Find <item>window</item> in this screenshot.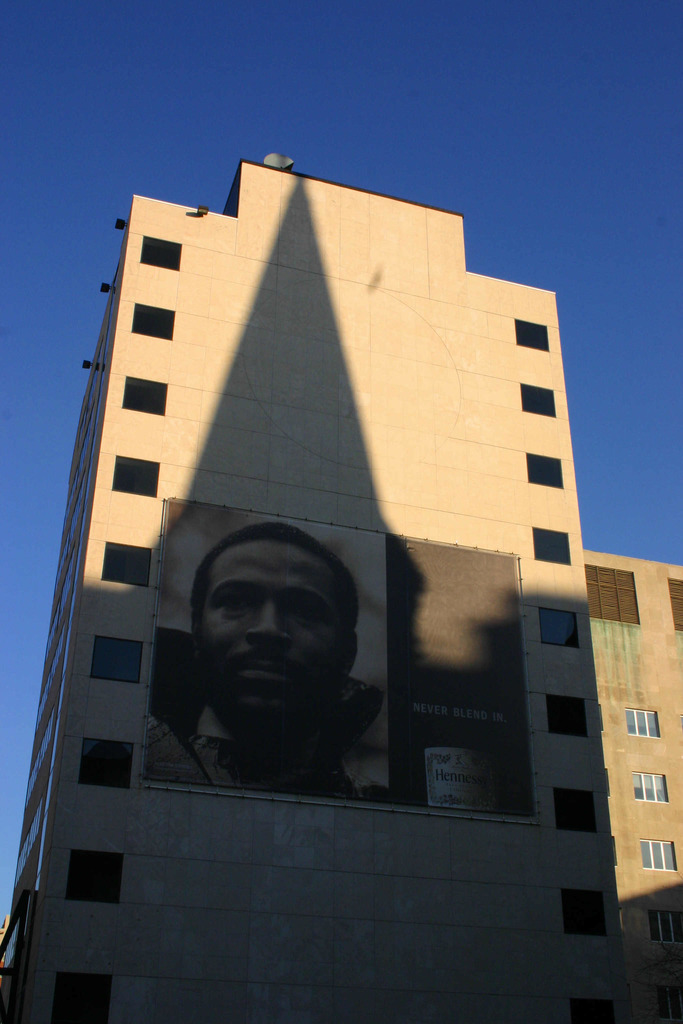
The bounding box for <item>window</item> is Rect(640, 839, 680, 874).
